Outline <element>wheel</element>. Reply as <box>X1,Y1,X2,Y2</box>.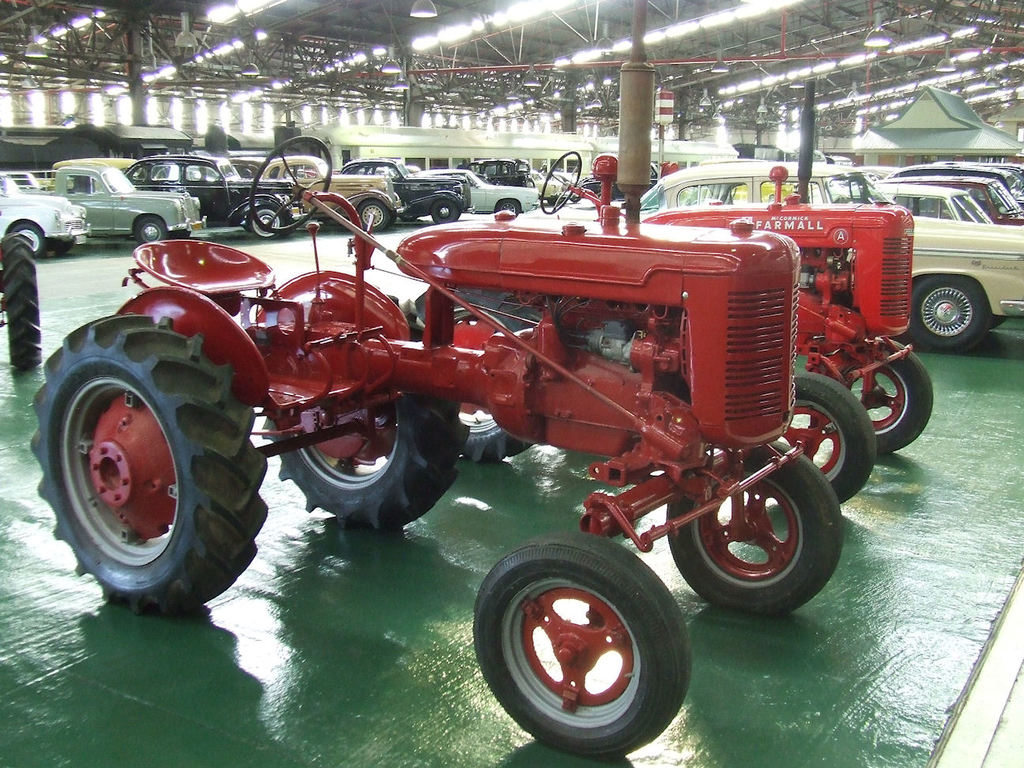
<box>247,205,282,238</box>.
